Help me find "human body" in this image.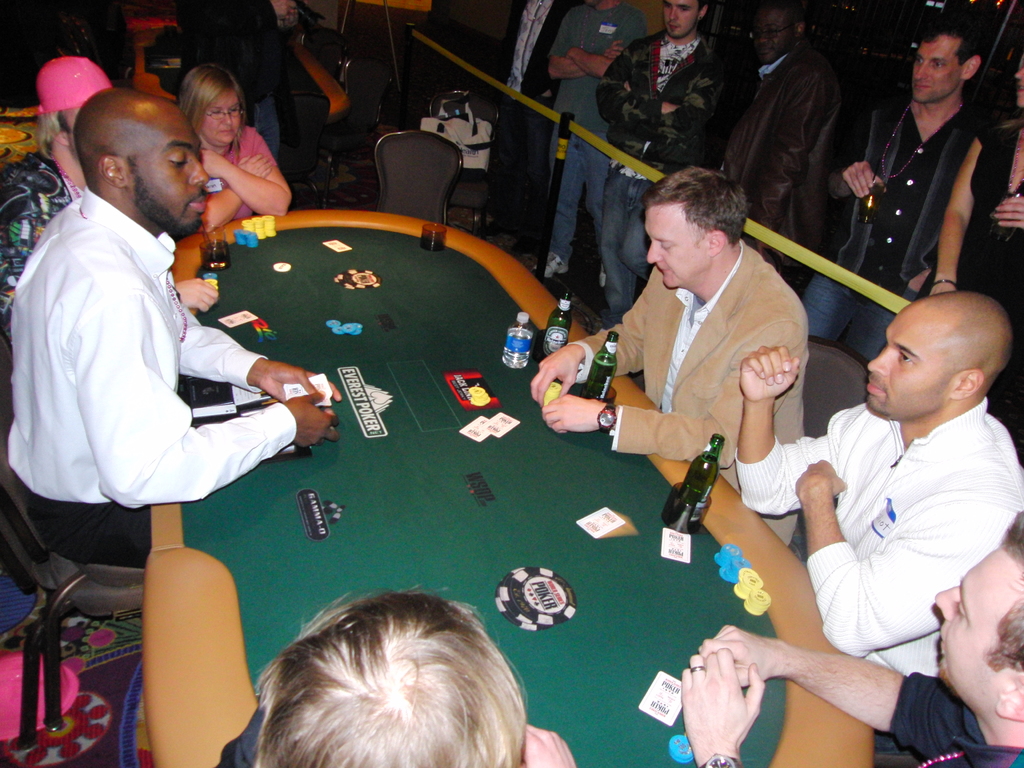
Found it: (left=175, top=65, right=297, bottom=237).
